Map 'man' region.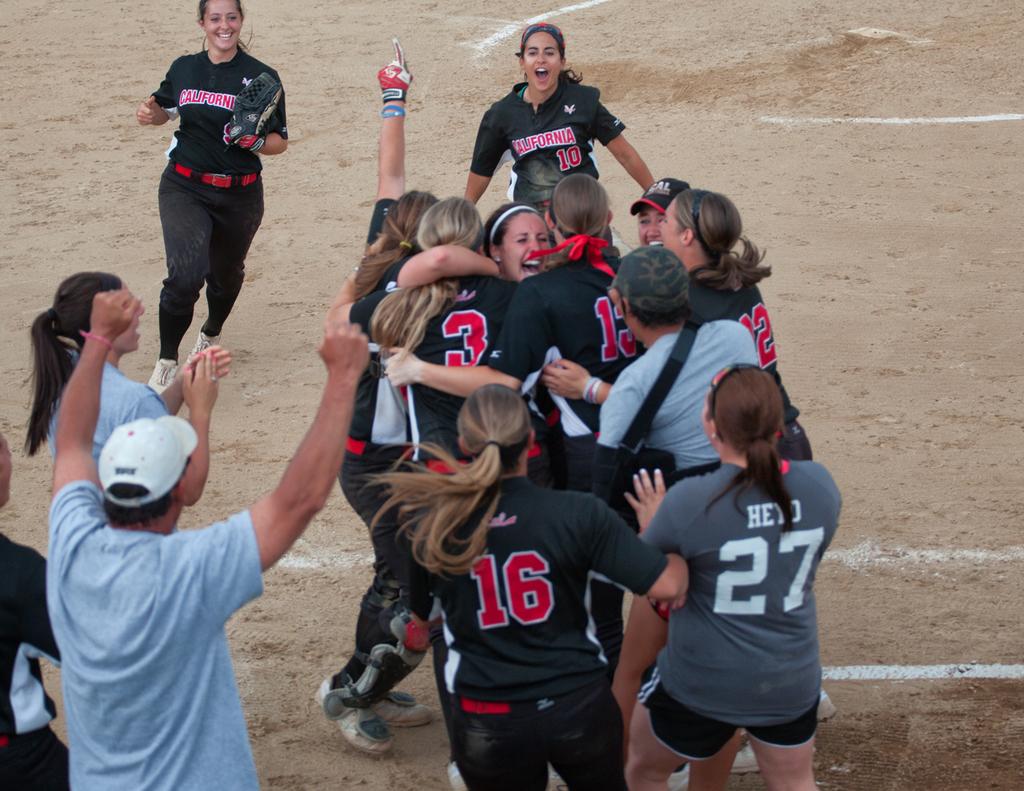
Mapped to x1=44, y1=283, x2=374, y2=790.
